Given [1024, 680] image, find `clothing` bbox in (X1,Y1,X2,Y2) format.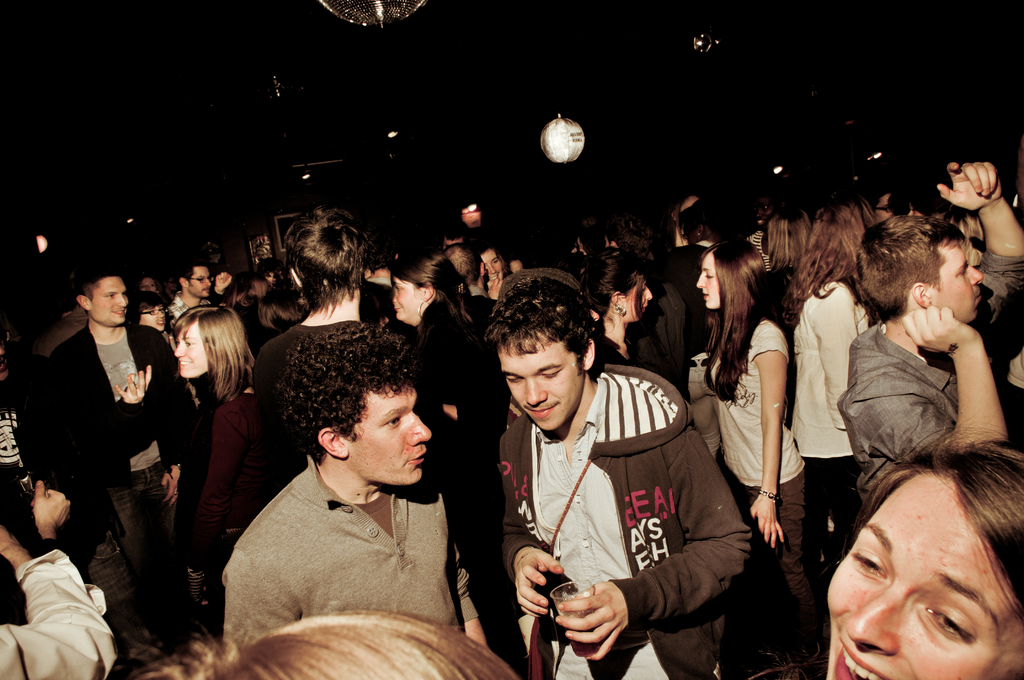
(8,508,113,679).
